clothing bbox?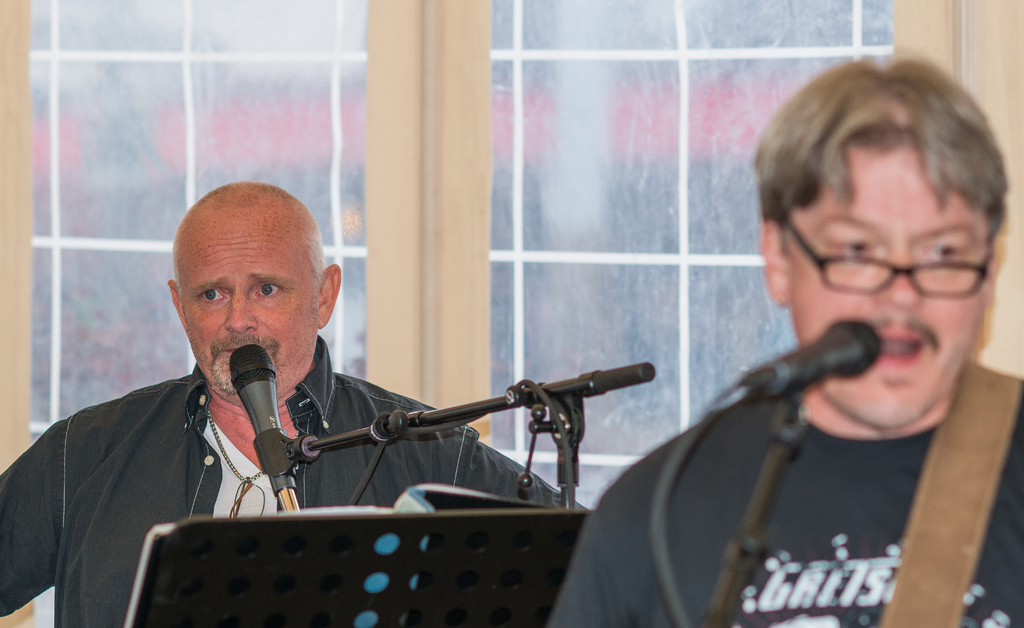
crop(553, 307, 1020, 620)
